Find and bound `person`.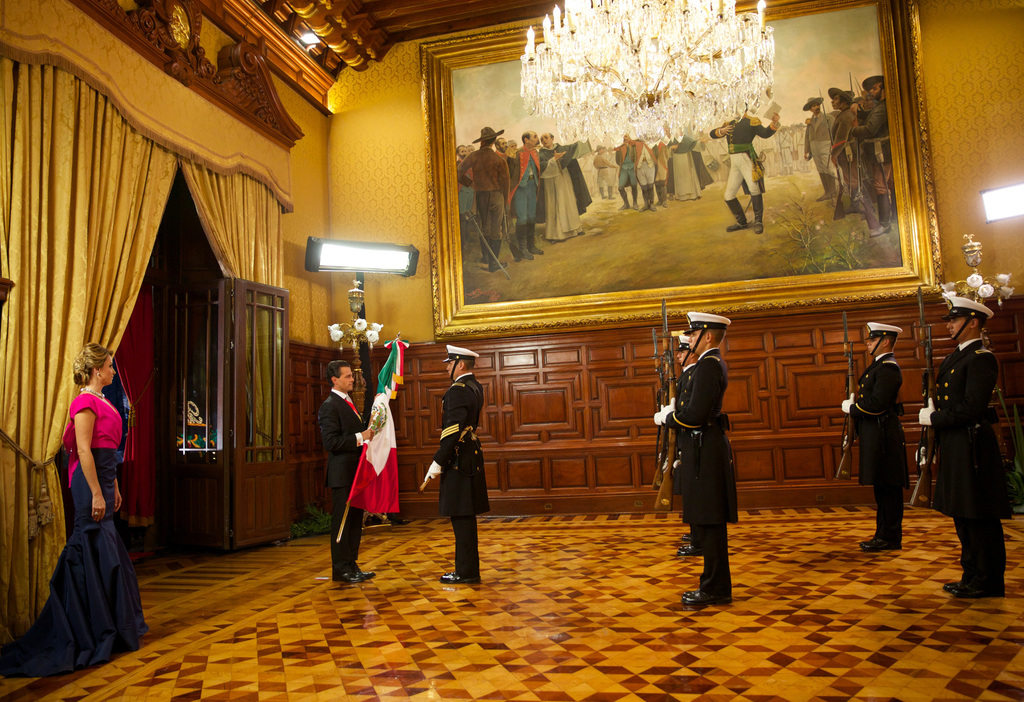
Bound: bbox=[660, 307, 748, 602].
